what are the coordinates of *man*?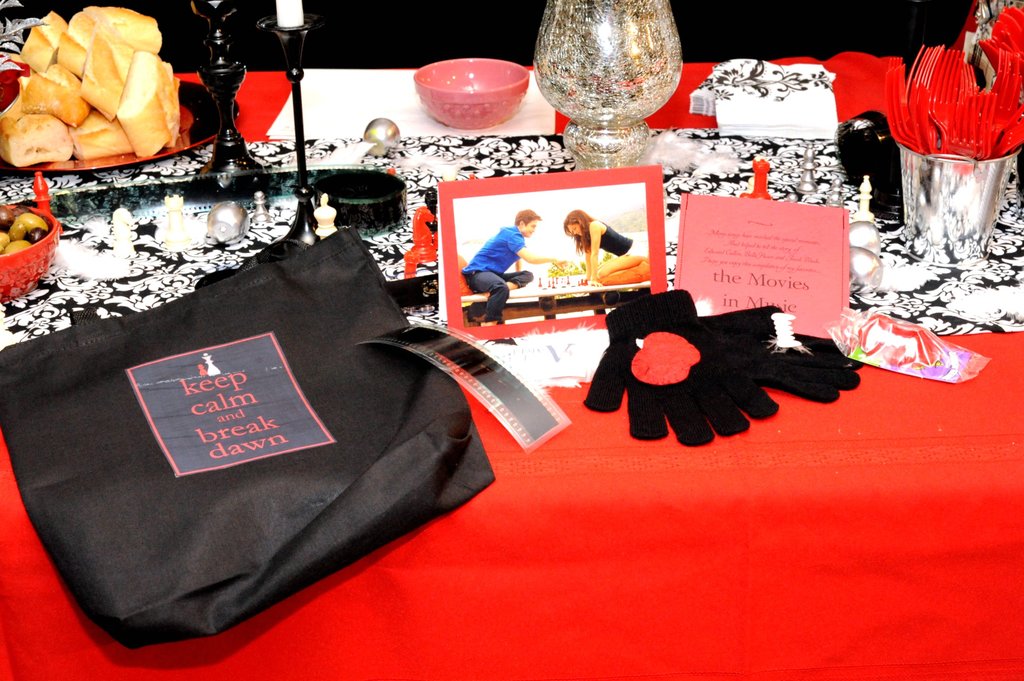
461/207/564/326.
